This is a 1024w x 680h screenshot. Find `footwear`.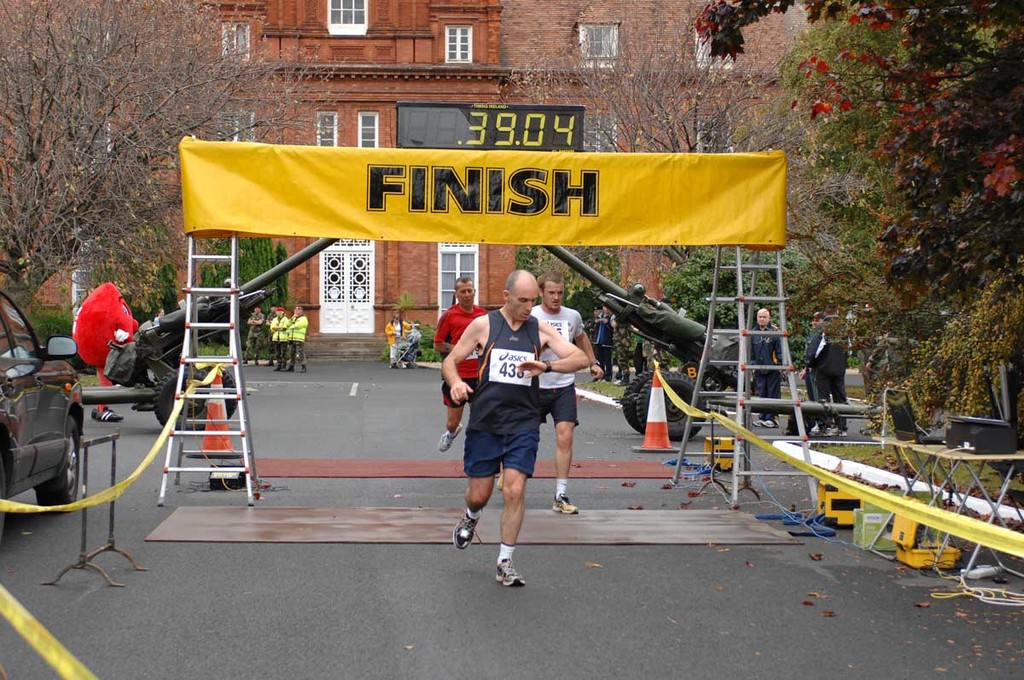
Bounding box: detection(131, 403, 154, 410).
